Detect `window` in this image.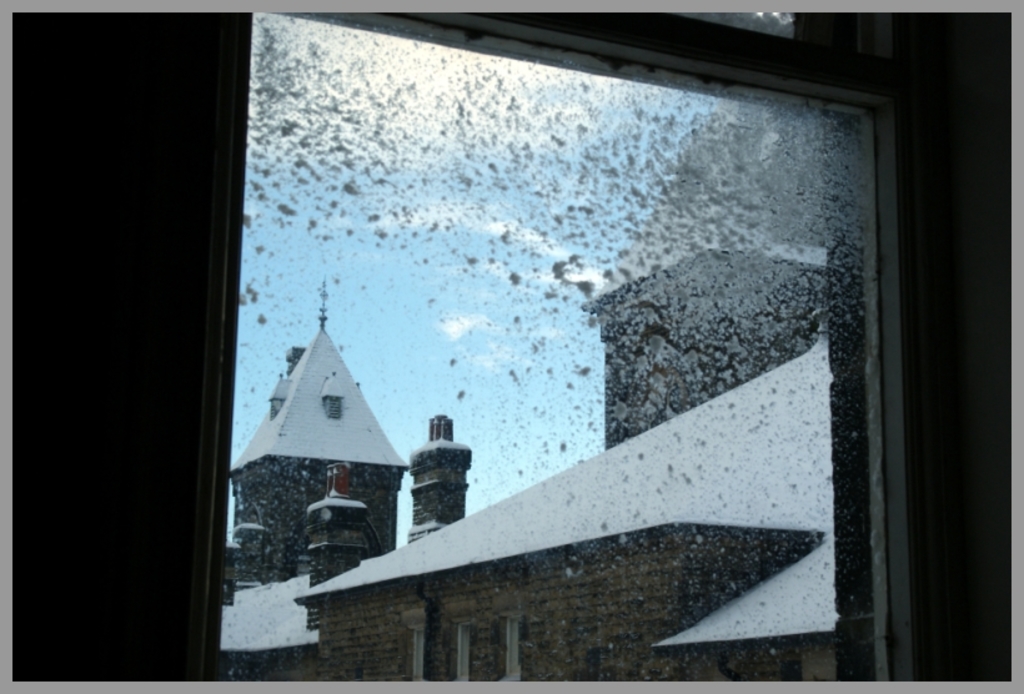
Detection: box(197, 10, 898, 690).
